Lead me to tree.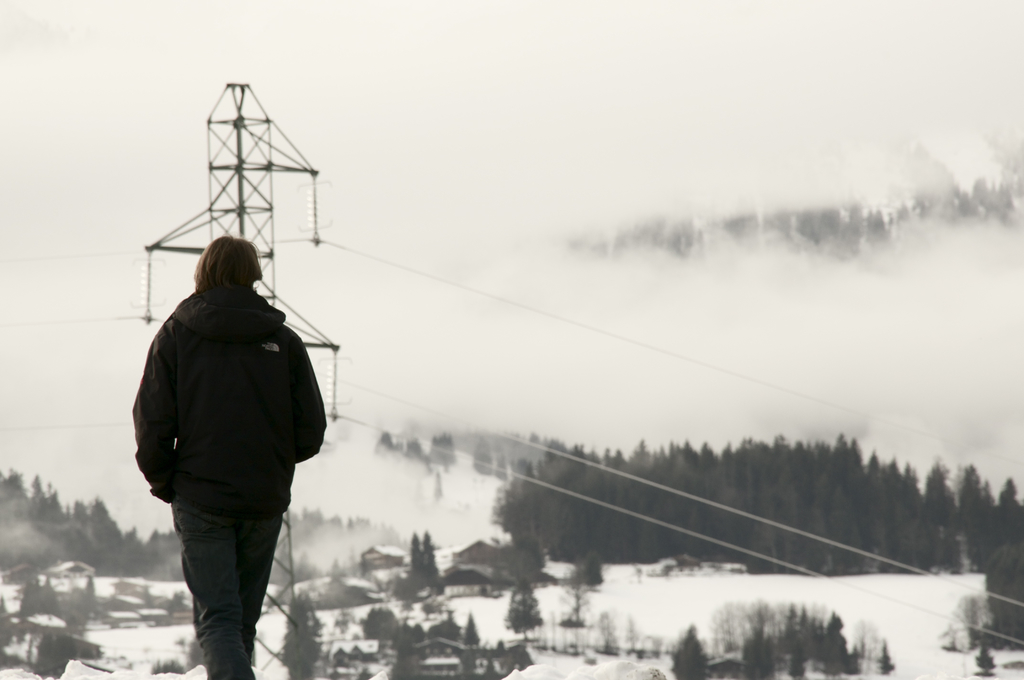
Lead to <region>461, 608, 488, 652</region>.
